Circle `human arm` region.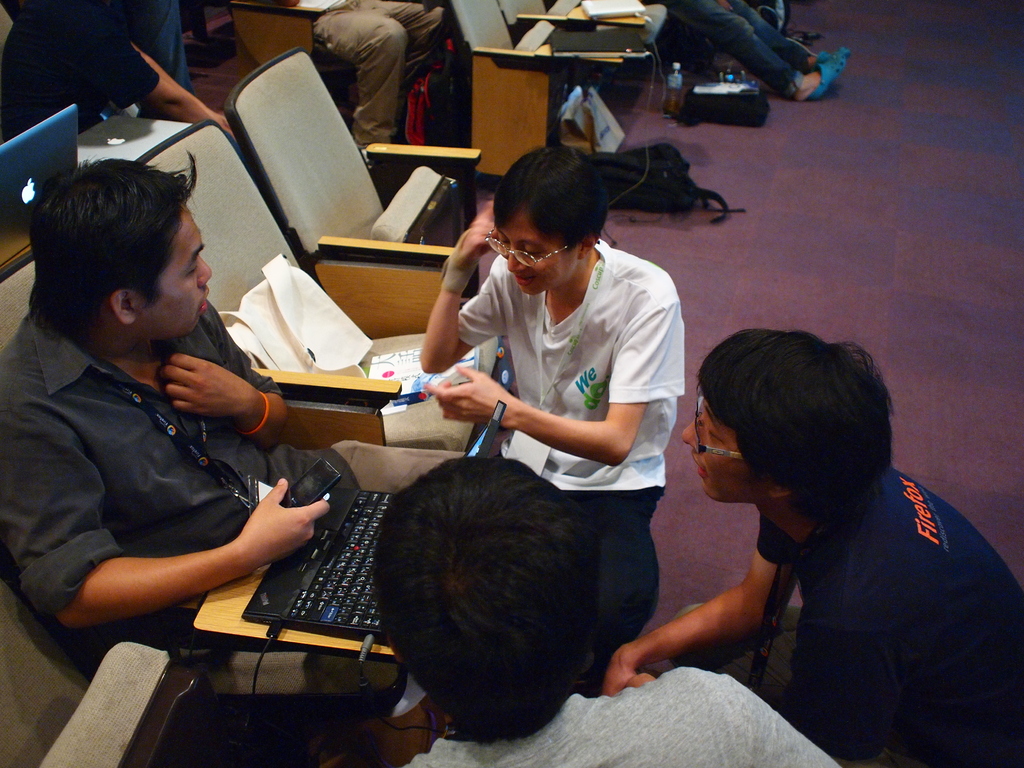
Region: select_region(415, 289, 687, 474).
